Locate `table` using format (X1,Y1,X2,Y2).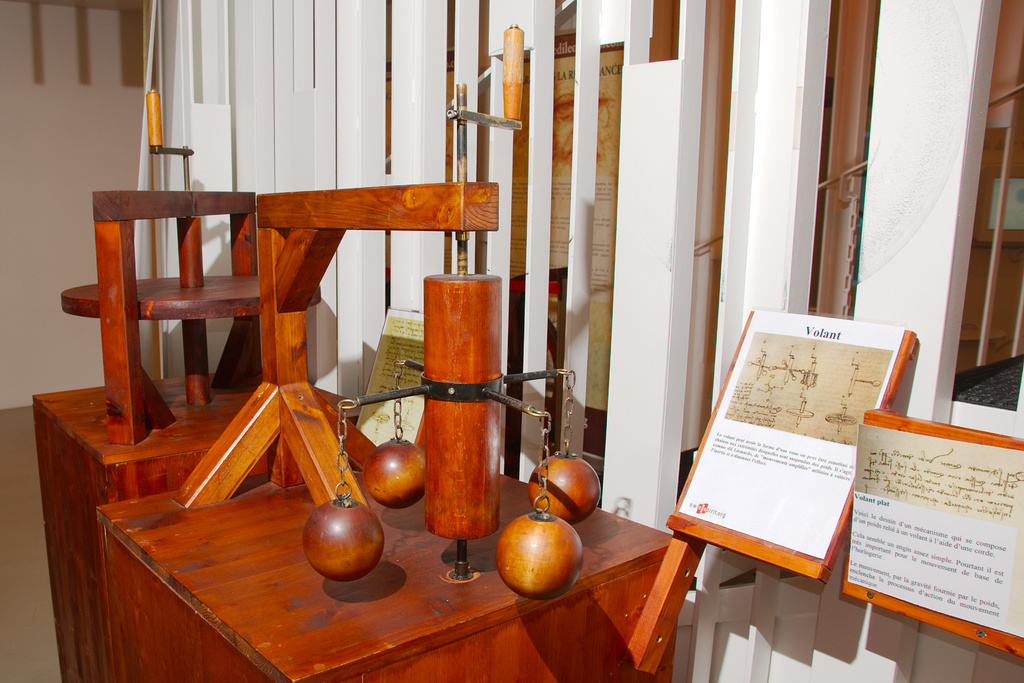
(94,446,687,682).
